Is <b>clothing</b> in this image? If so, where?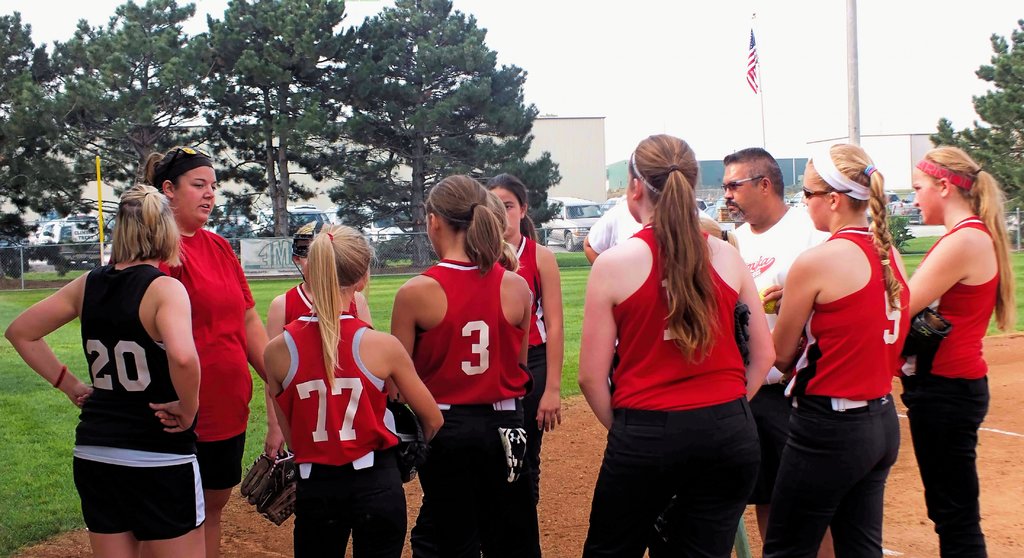
Yes, at box=[897, 218, 1001, 557].
